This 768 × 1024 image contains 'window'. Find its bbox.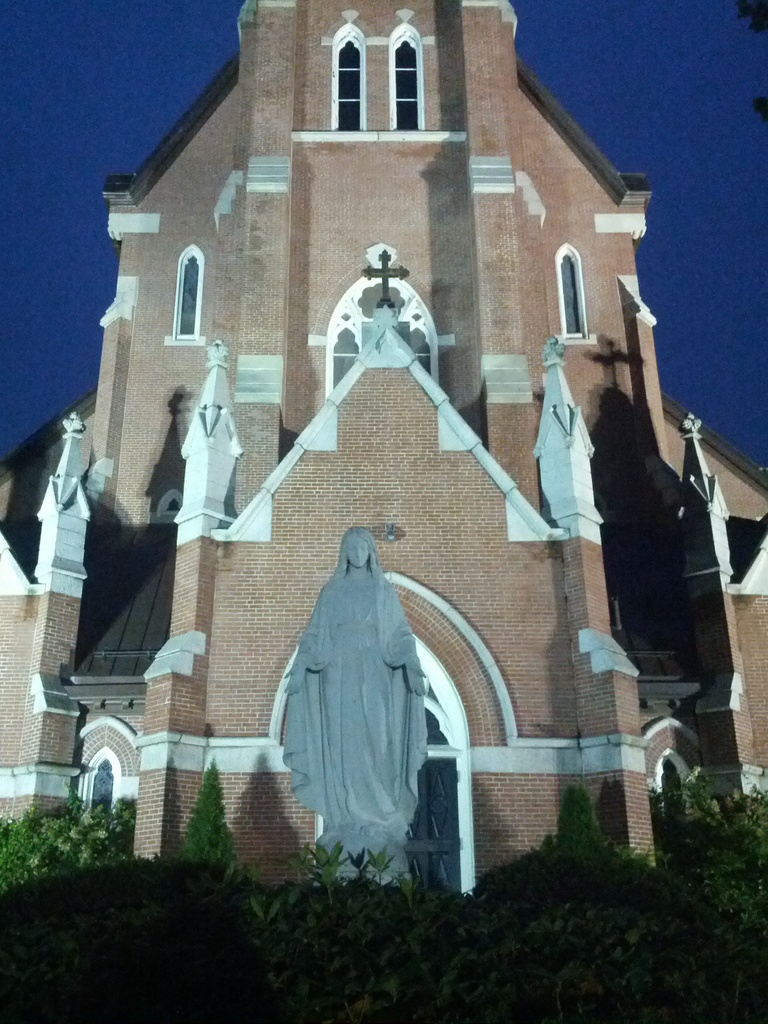
<region>554, 244, 596, 353</region>.
